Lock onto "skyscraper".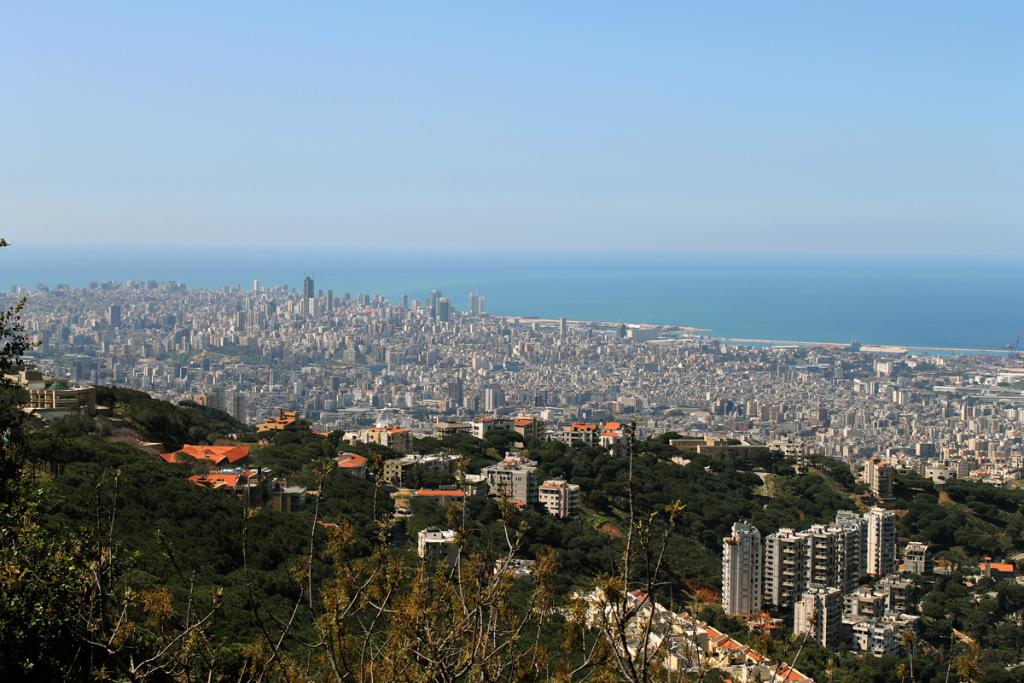
Locked: pyautogui.locateOnScreen(468, 295, 484, 316).
